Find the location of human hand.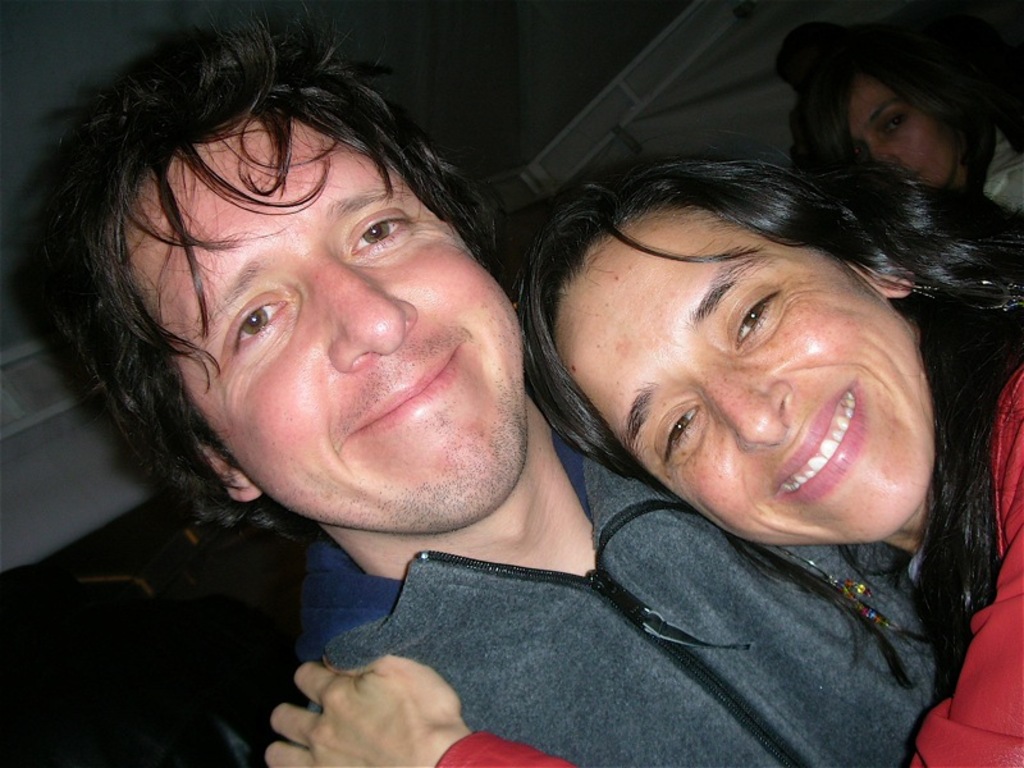
Location: region(259, 654, 463, 767).
